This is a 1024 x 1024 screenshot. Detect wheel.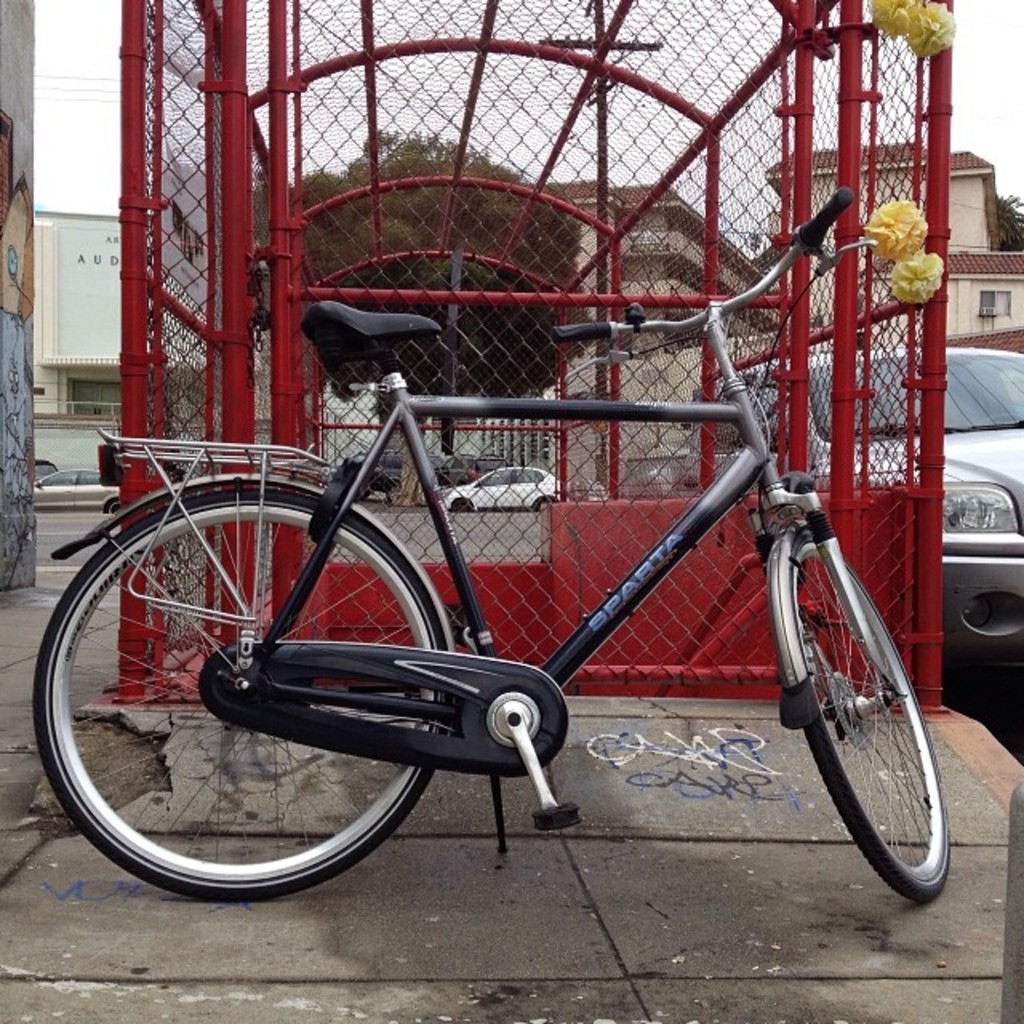
bbox(762, 531, 952, 901).
